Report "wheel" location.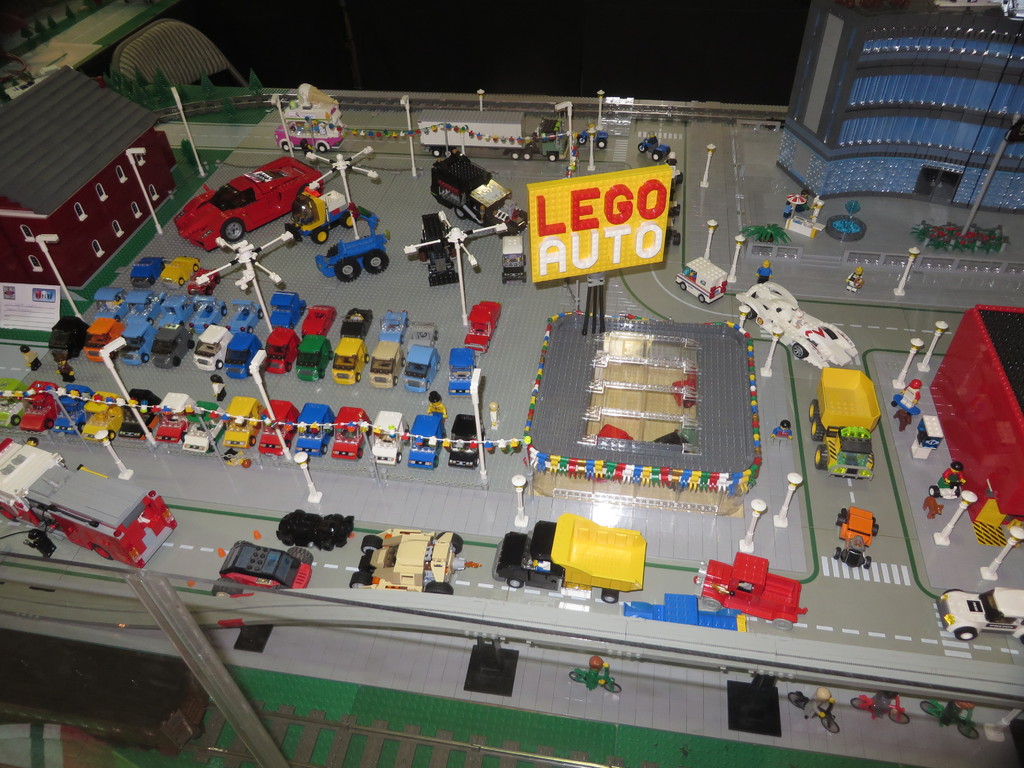
Report: <region>211, 578, 244, 599</region>.
